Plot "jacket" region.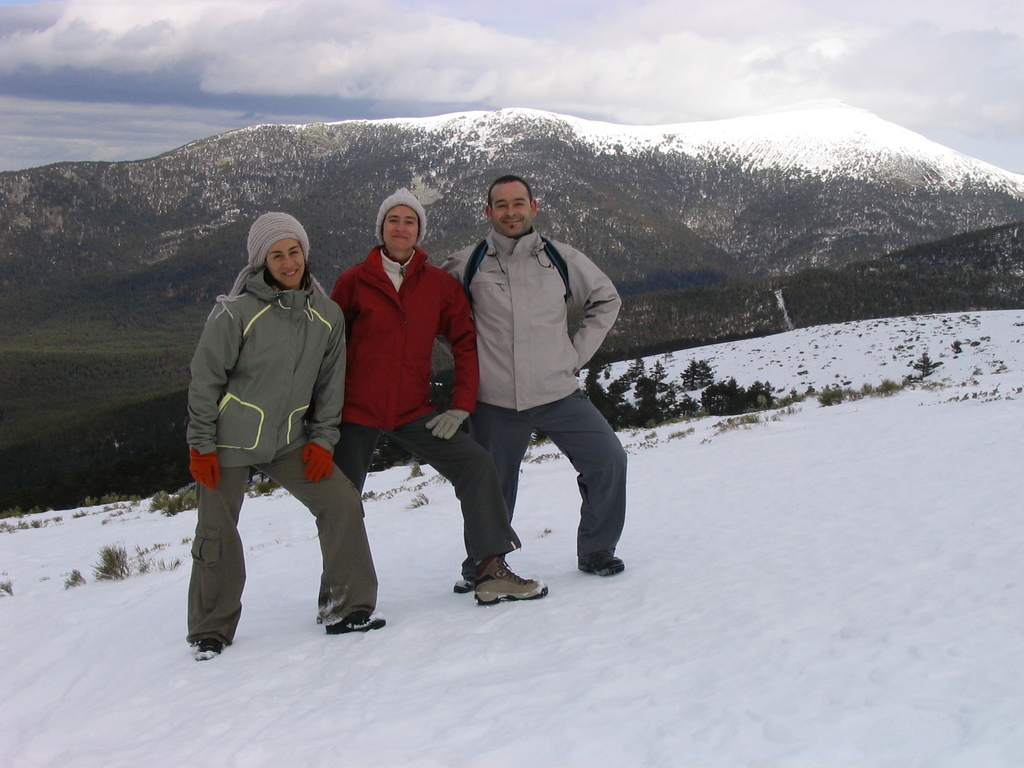
Plotted at (x1=438, y1=233, x2=621, y2=410).
